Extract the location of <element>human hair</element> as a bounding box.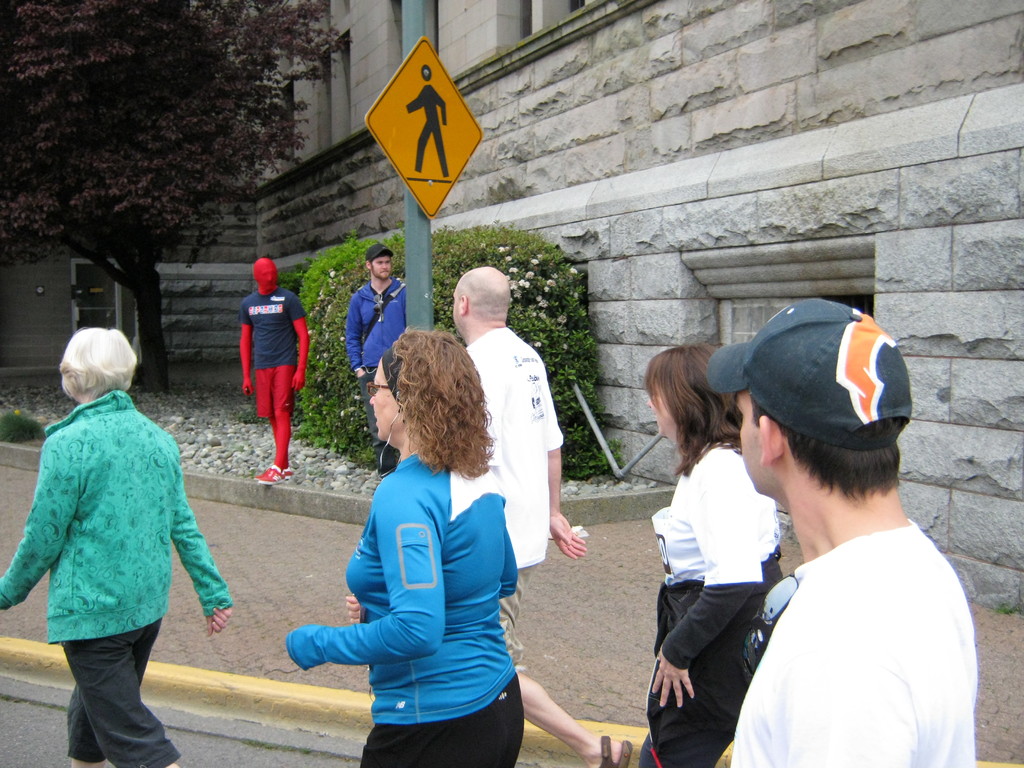
(58, 326, 135, 397).
